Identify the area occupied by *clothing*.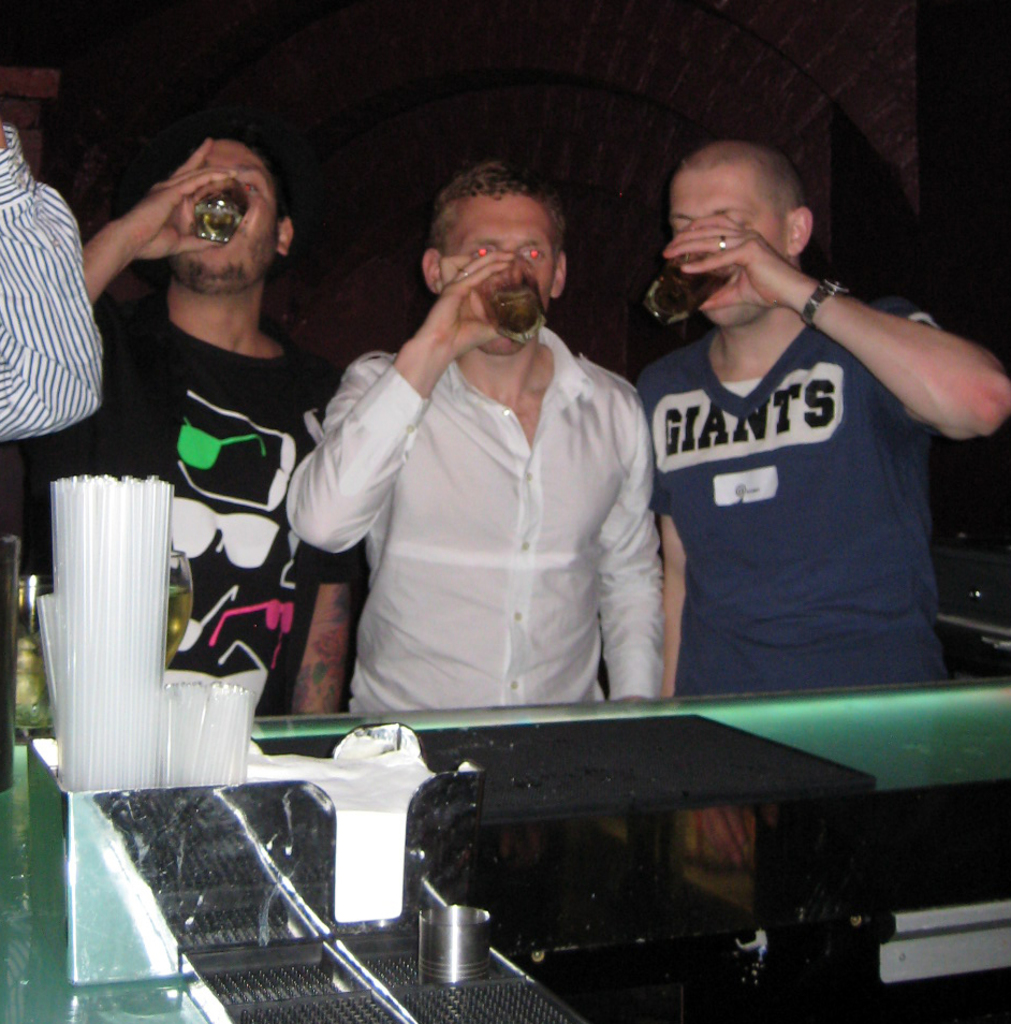
Area: (628,277,969,688).
